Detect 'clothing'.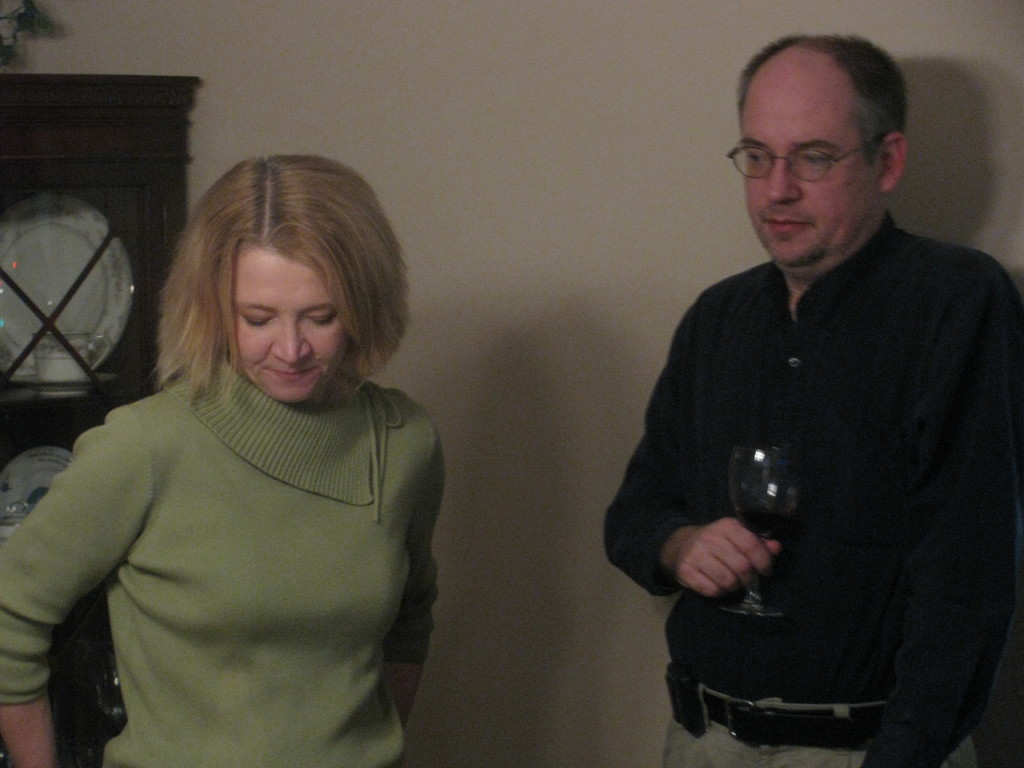
Detected at (left=604, top=213, right=1023, bottom=767).
